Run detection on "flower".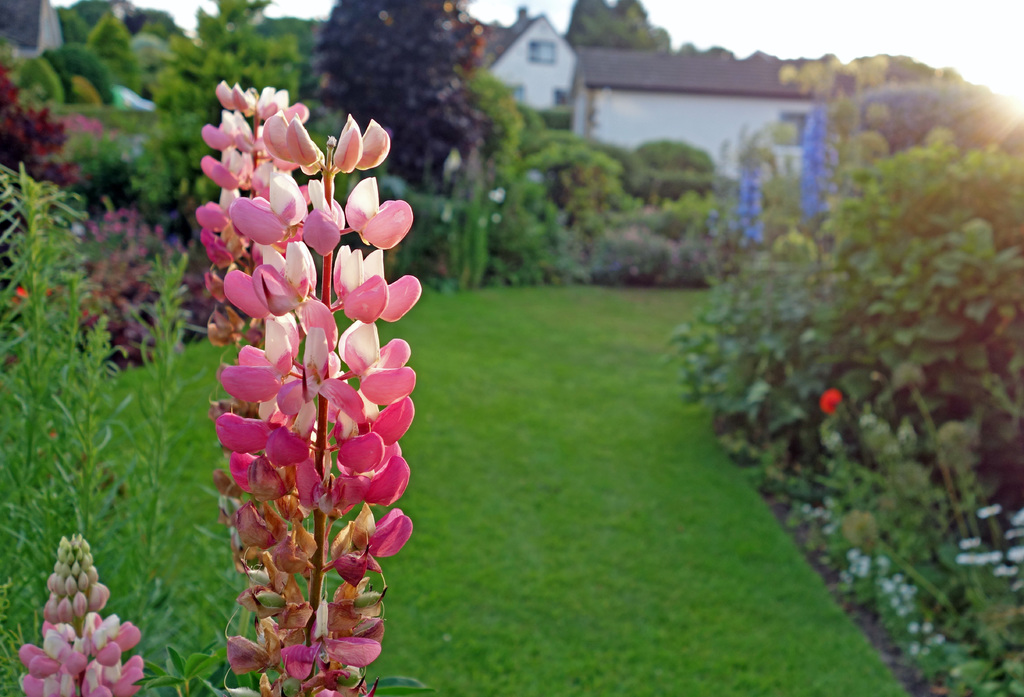
Result: x1=1007 y1=527 x2=1023 y2=539.
